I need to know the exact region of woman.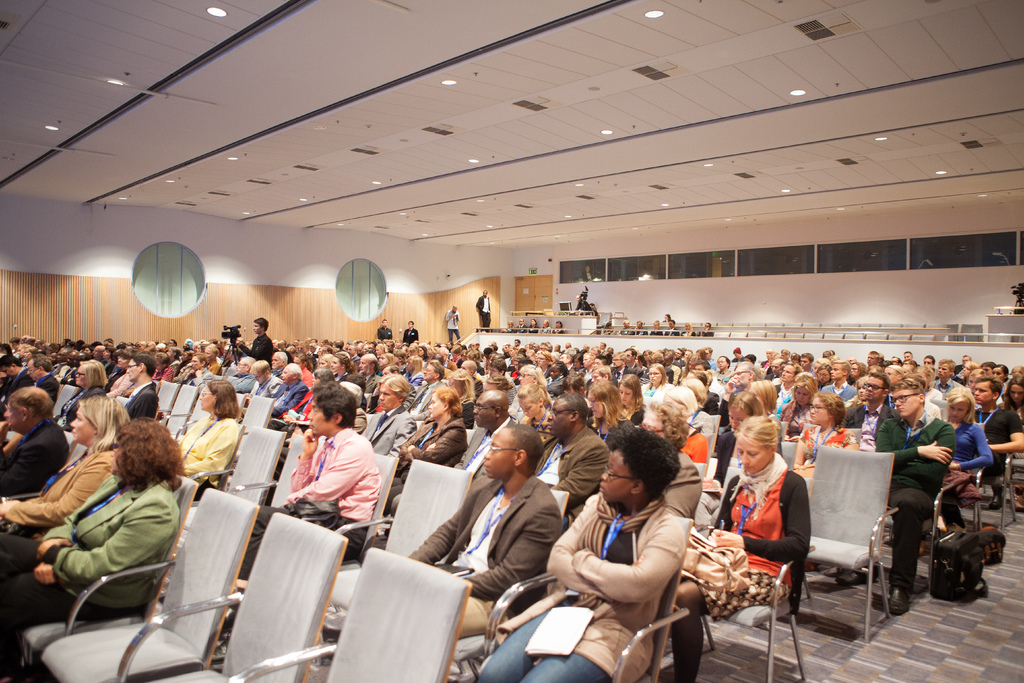
Region: <bbox>385, 388, 471, 516</bbox>.
